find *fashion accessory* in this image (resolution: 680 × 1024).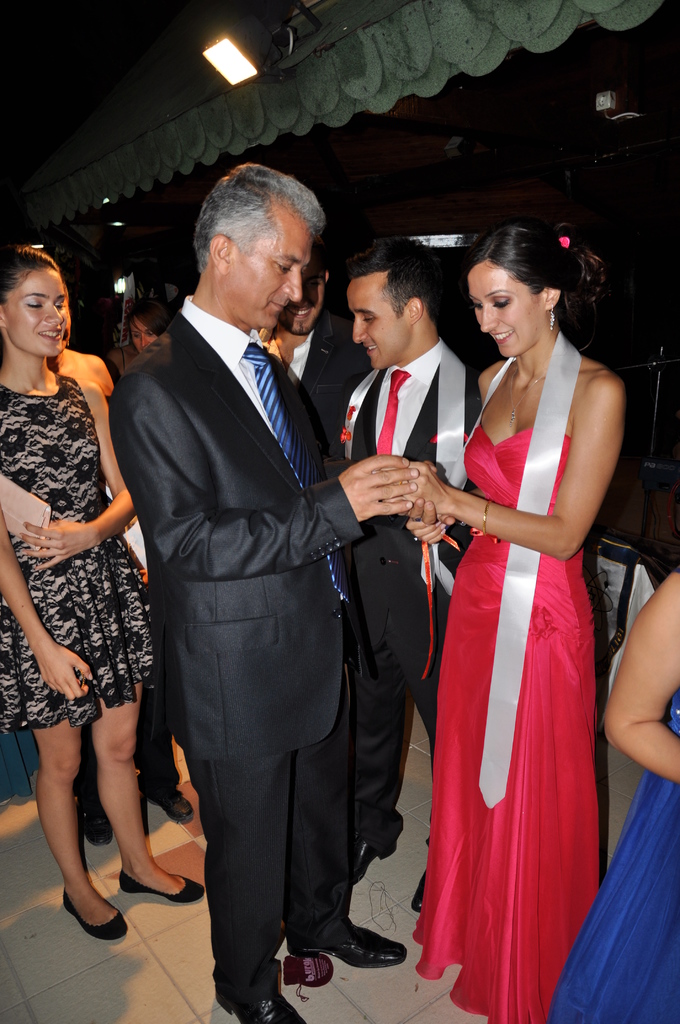
x1=287, y1=927, x2=410, y2=968.
